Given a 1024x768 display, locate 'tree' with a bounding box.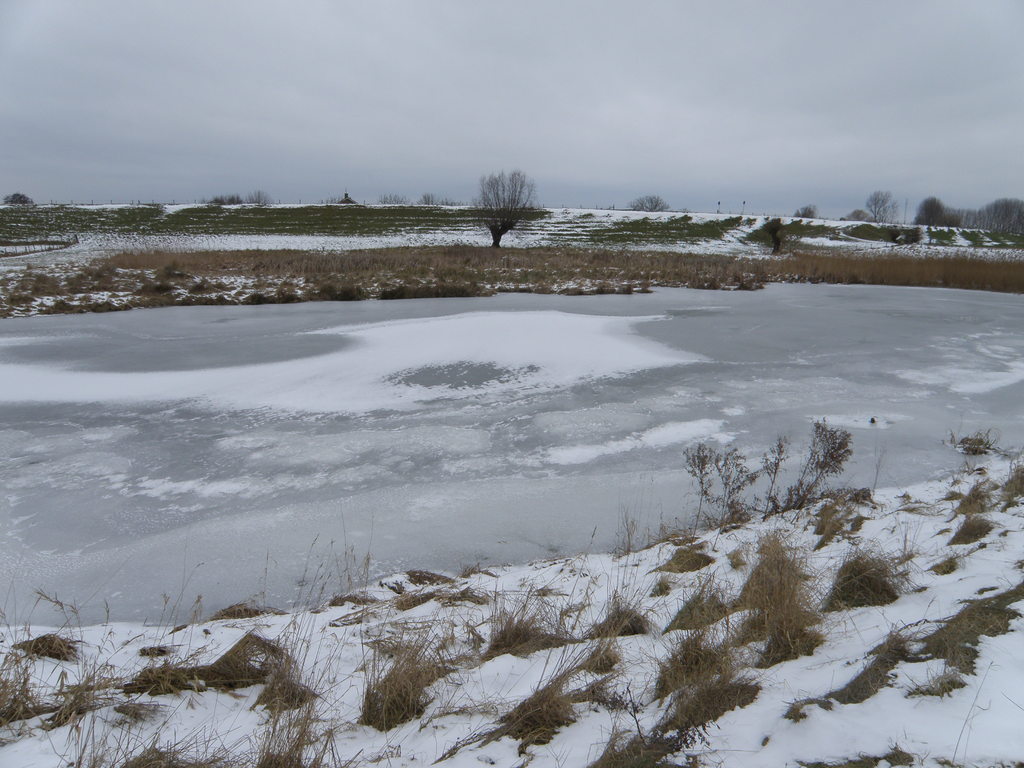
Located: (205, 193, 238, 206).
